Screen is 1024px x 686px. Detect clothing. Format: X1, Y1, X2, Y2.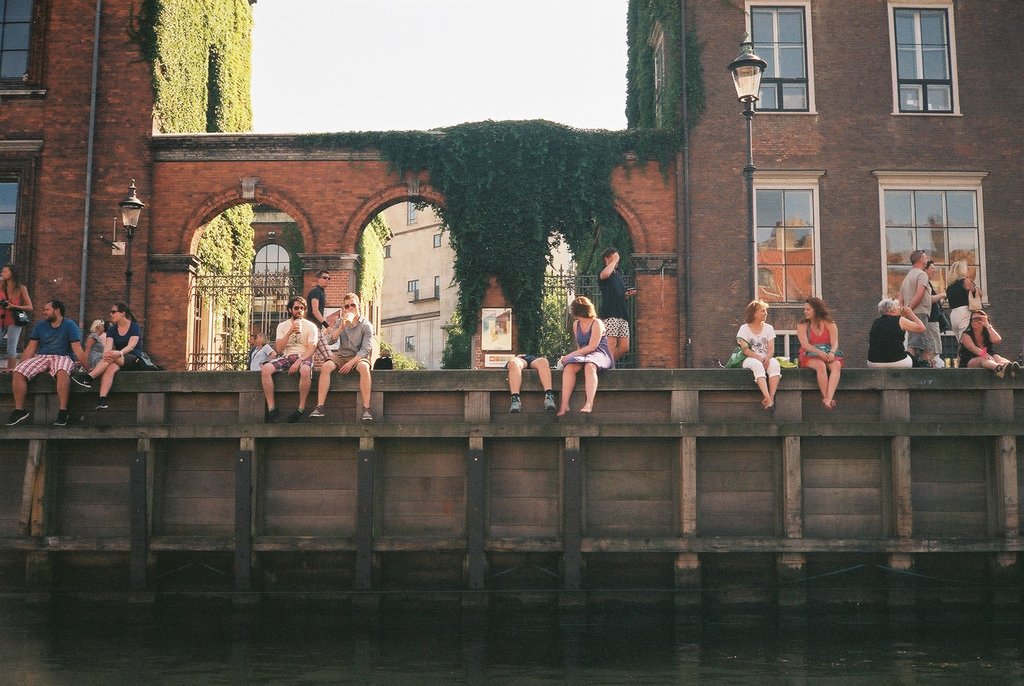
792, 311, 846, 374.
